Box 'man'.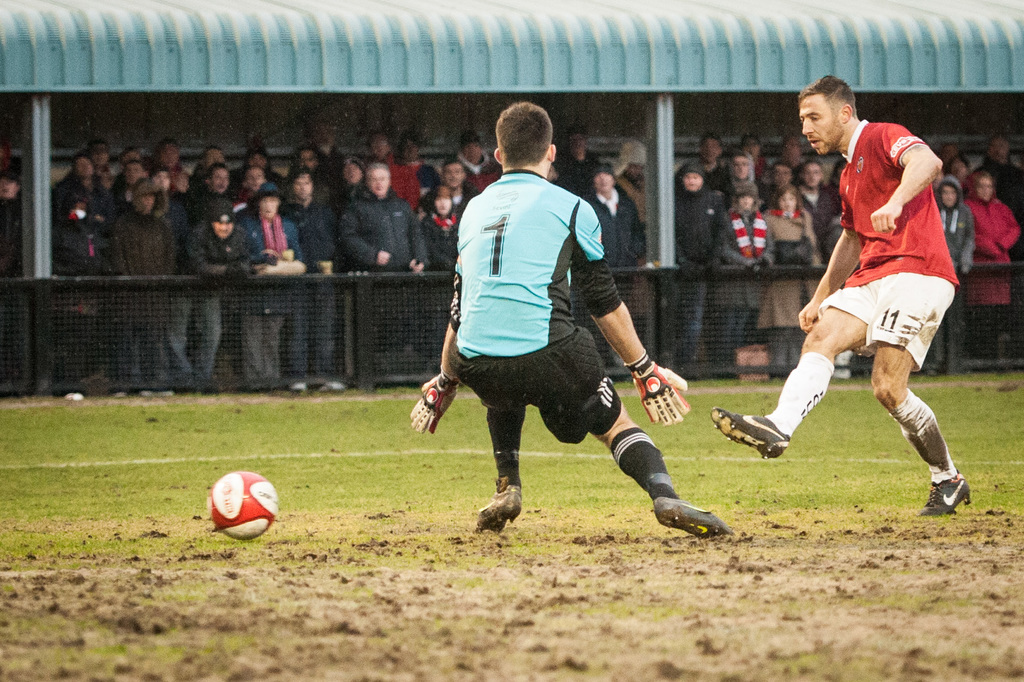
Rect(152, 135, 186, 177).
